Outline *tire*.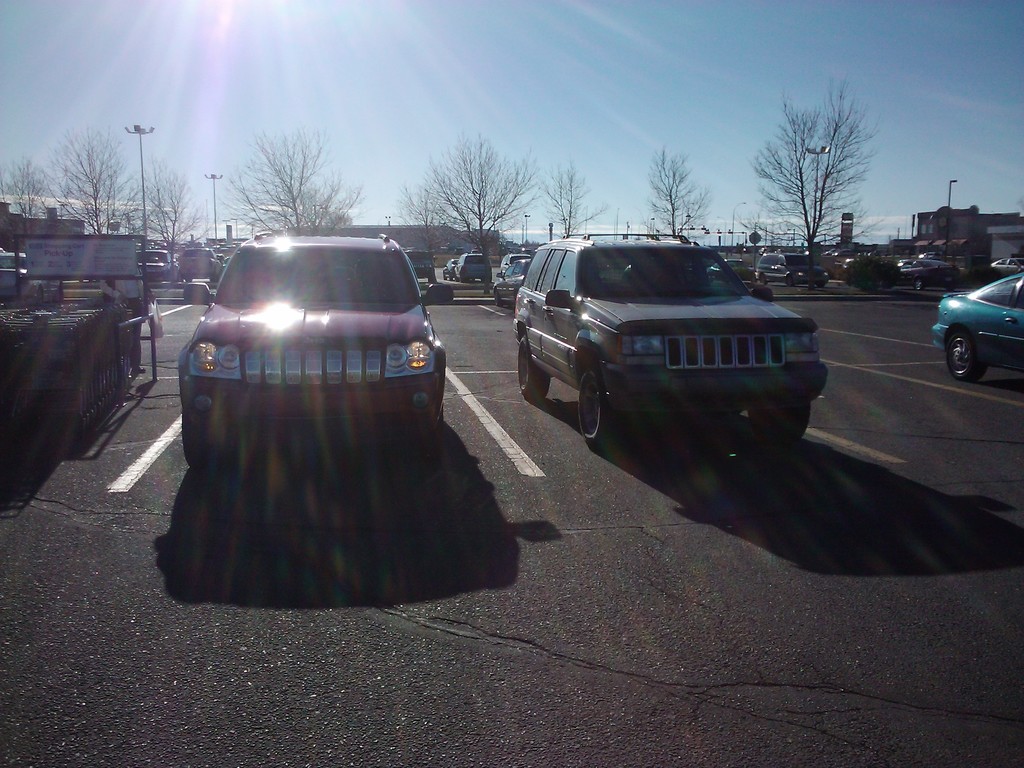
Outline: detection(814, 282, 826, 290).
